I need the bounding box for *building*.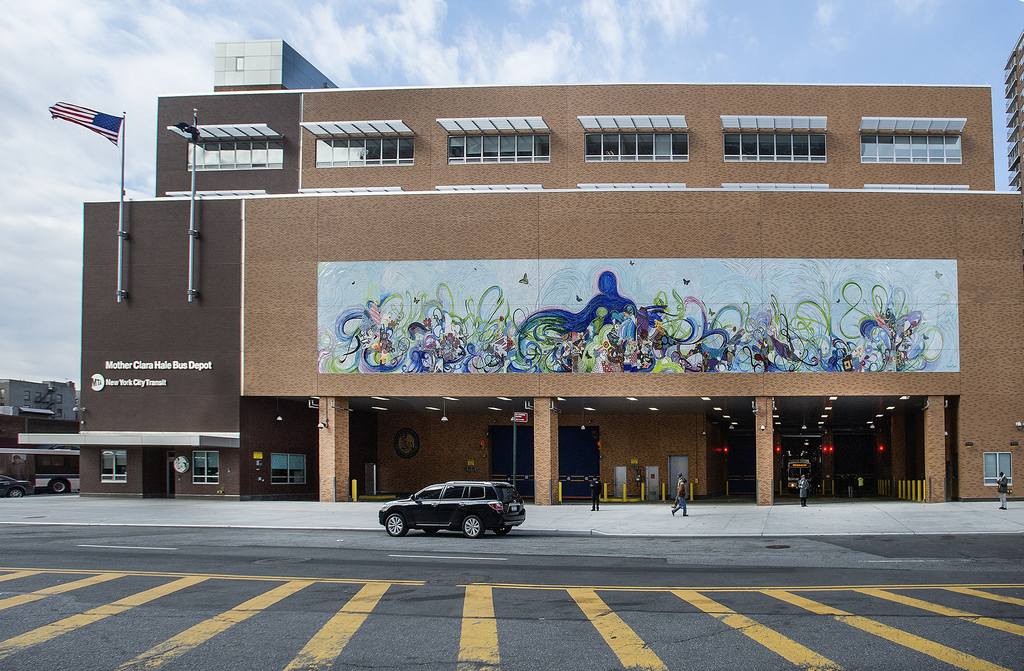
Here it is: [1006, 36, 1023, 195].
